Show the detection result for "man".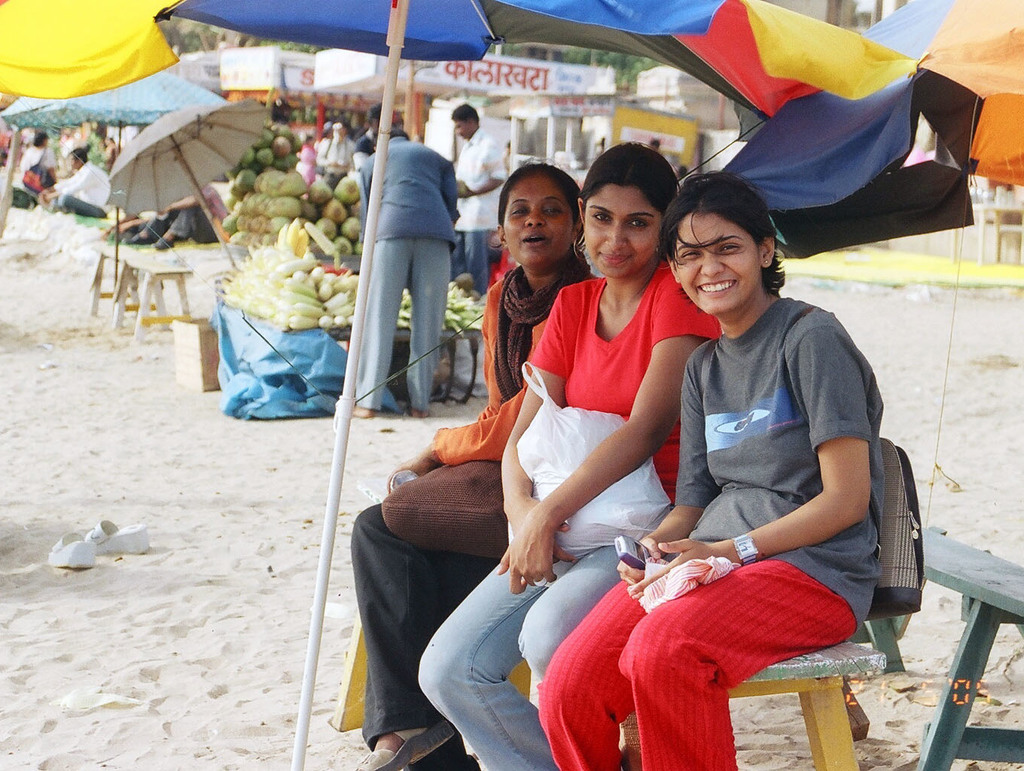
<box>353,126,462,422</box>.
